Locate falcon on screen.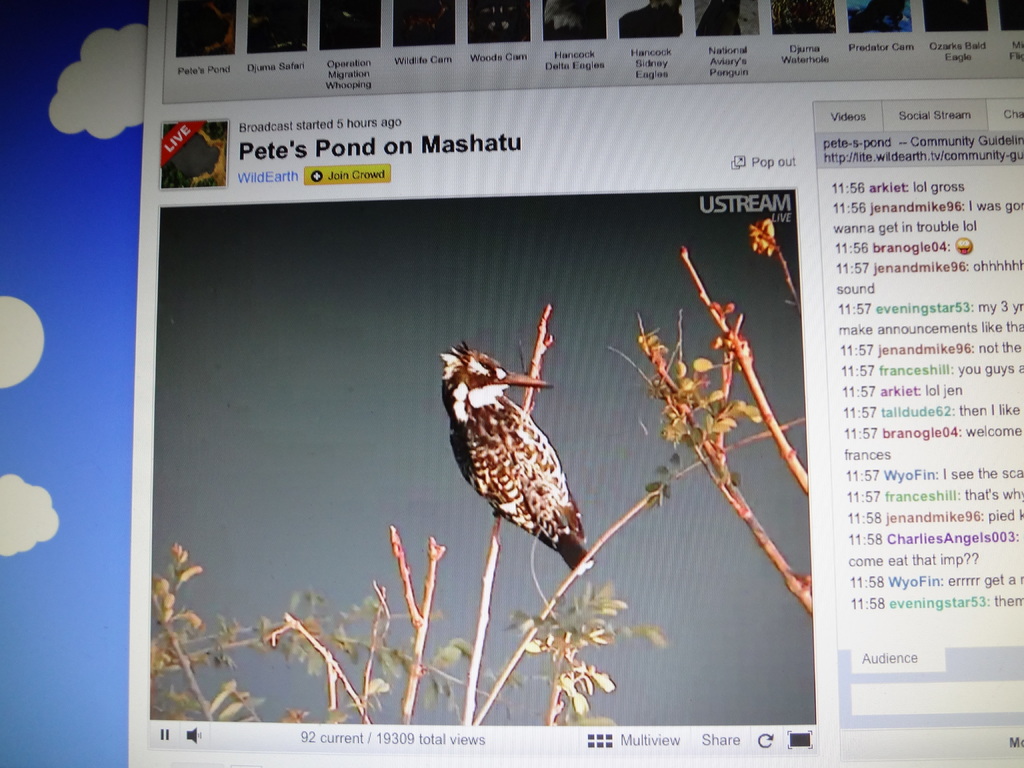
On screen at (left=618, top=0, right=685, bottom=38).
